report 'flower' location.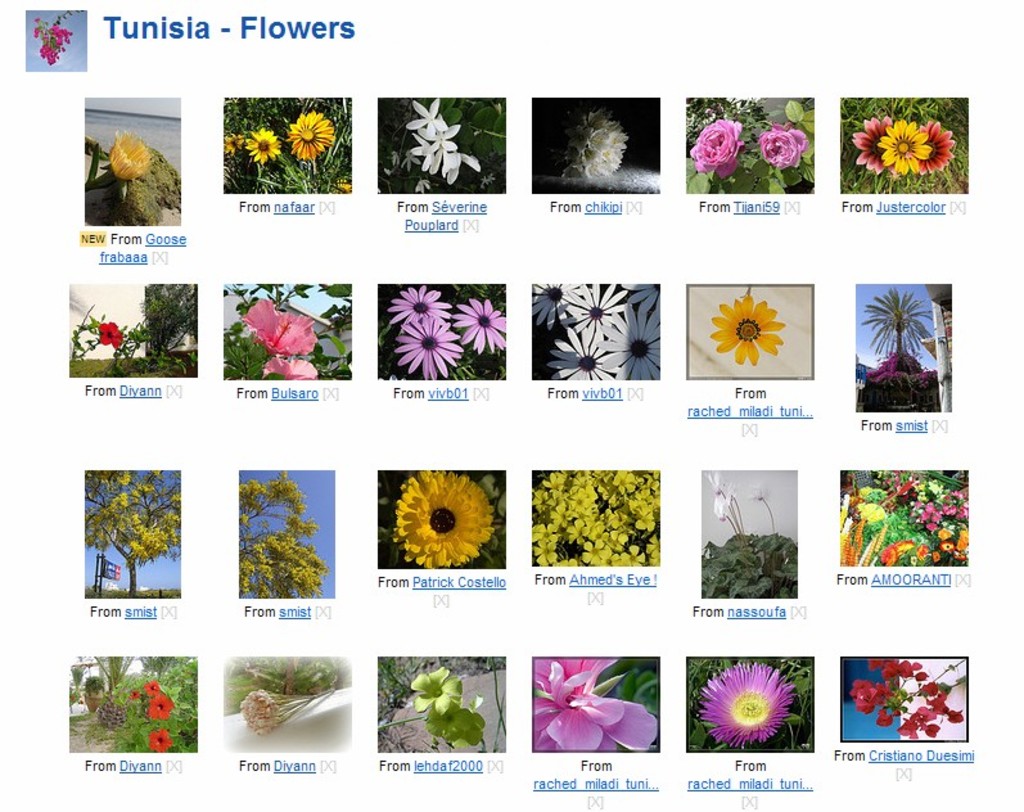
Report: box=[148, 686, 170, 717].
